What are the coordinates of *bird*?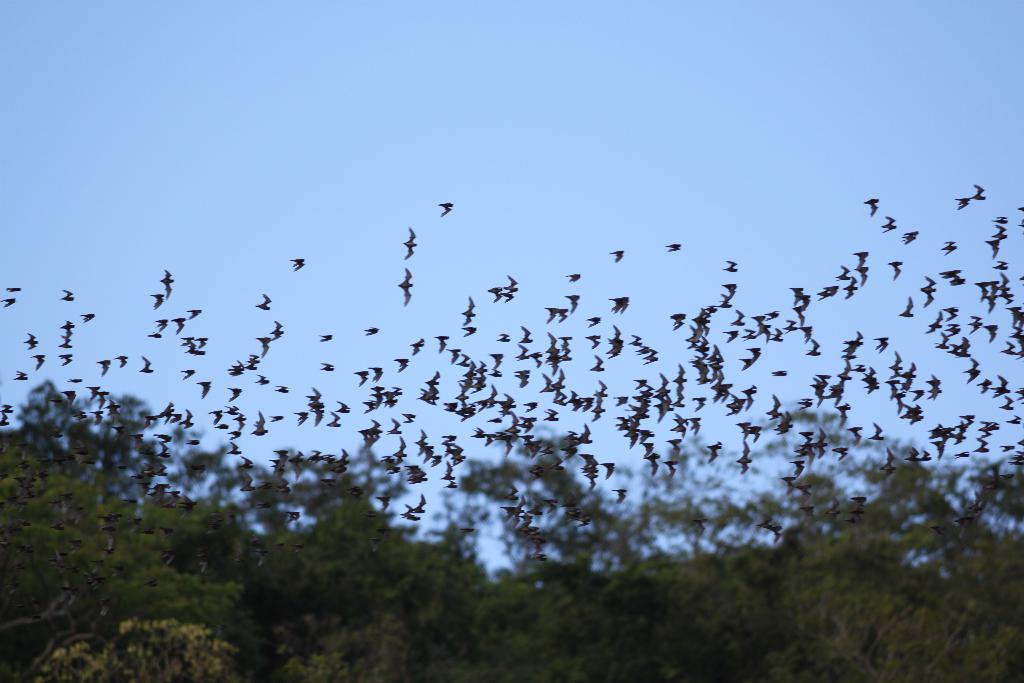
{"x1": 67, "y1": 377, "x2": 83, "y2": 383}.
